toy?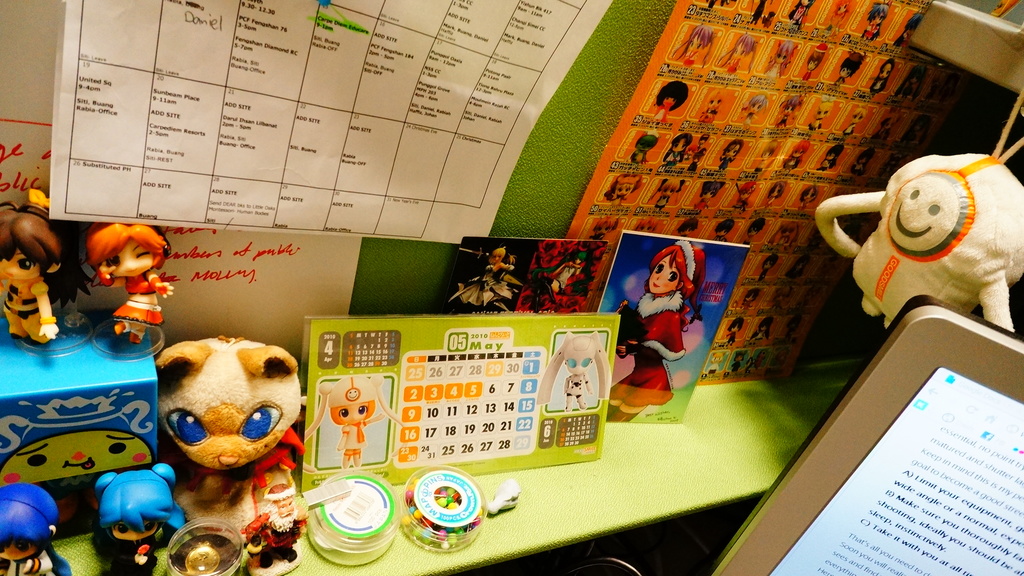
[764, 39, 803, 83]
